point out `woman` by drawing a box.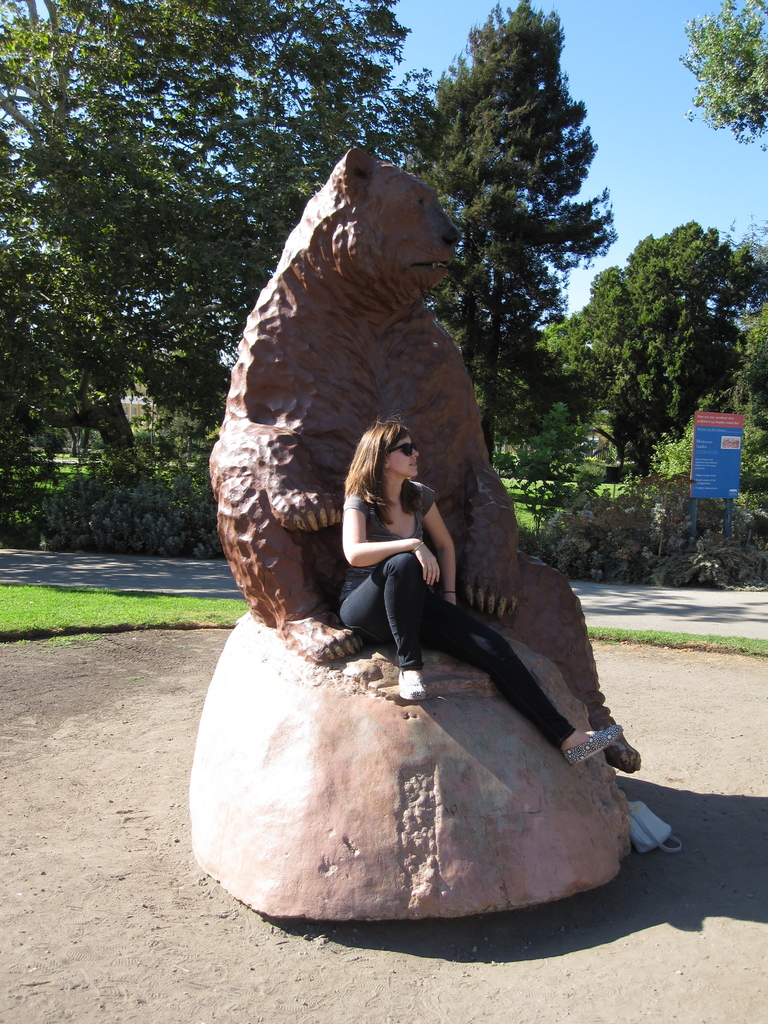
box=[337, 423, 620, 763].
